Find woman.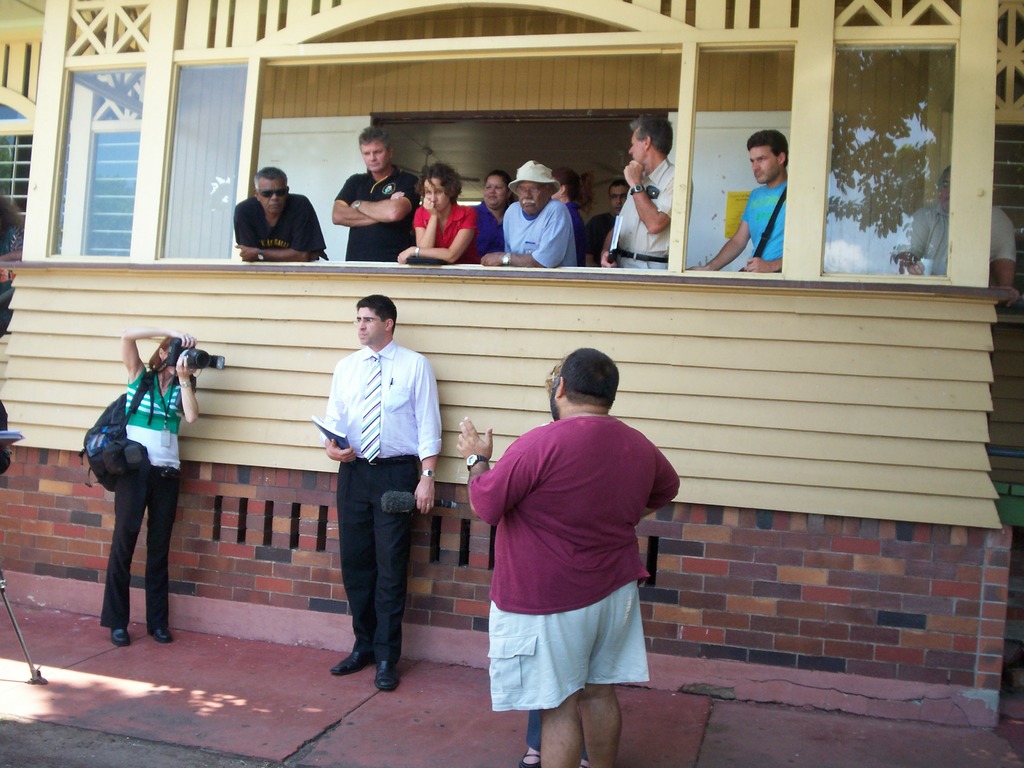
box=[394, 159, 481, 264].
